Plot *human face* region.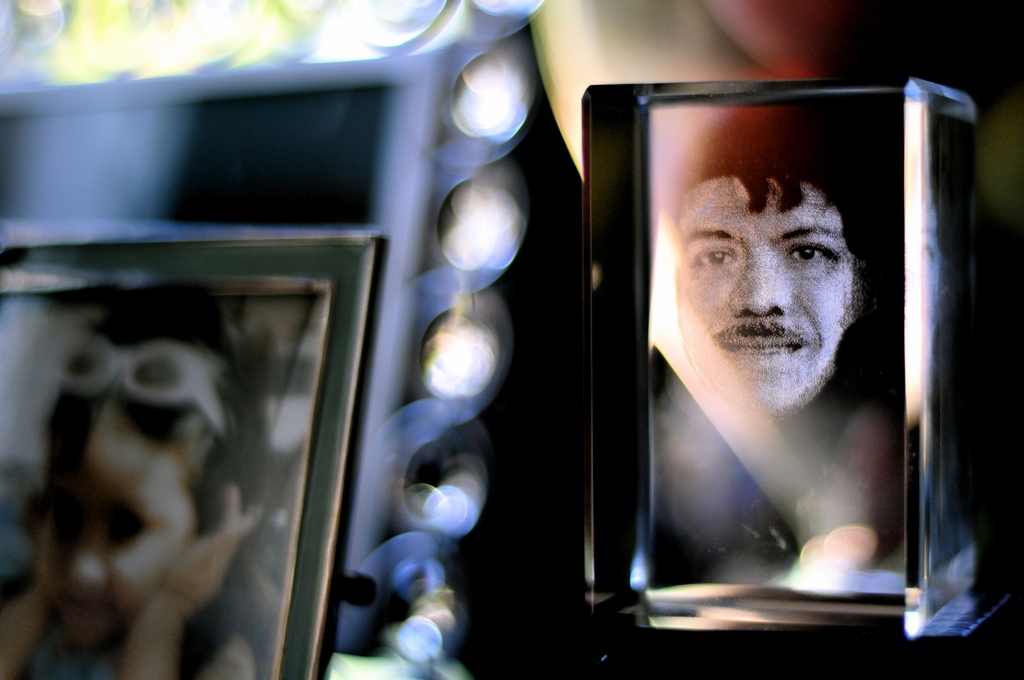
Plotted at {"x1": 664, "y1": 177, "x2": 867, "y2": 416}.
